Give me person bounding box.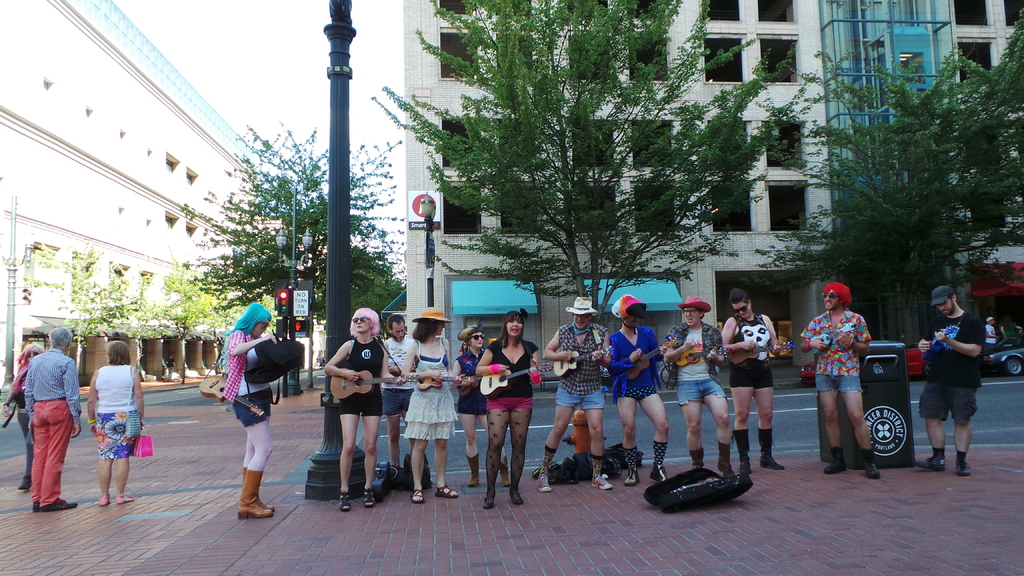
x1=908, y1=285, x2=988, y2=481.
